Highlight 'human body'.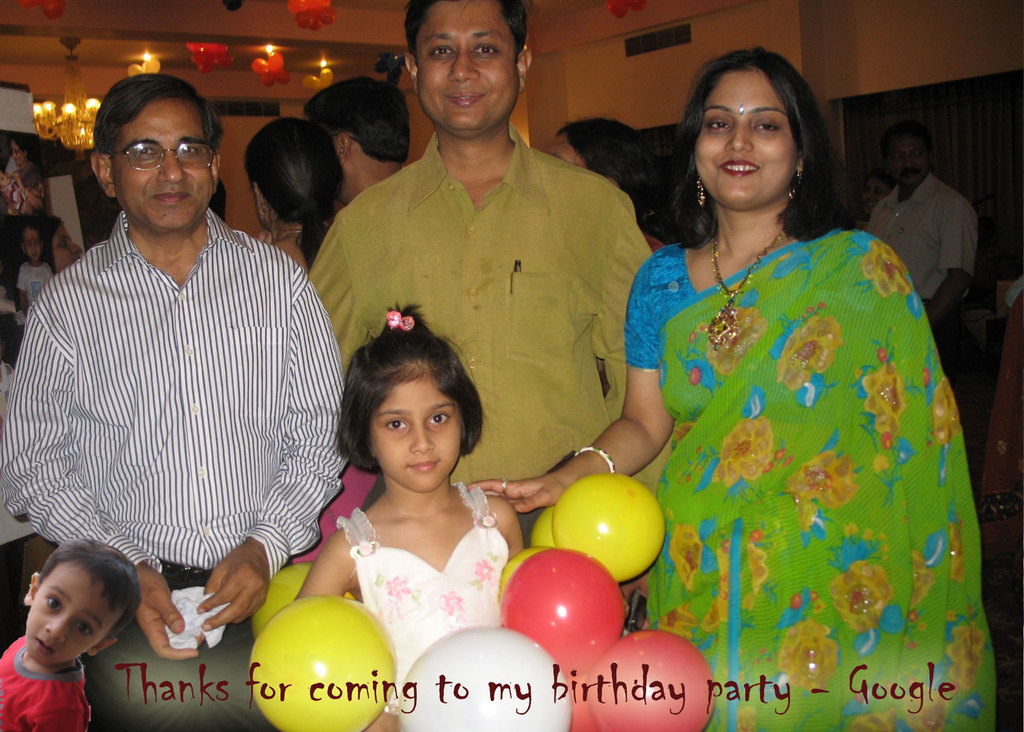
Highlighted region: bbox=(4, 214, 344, 660).
